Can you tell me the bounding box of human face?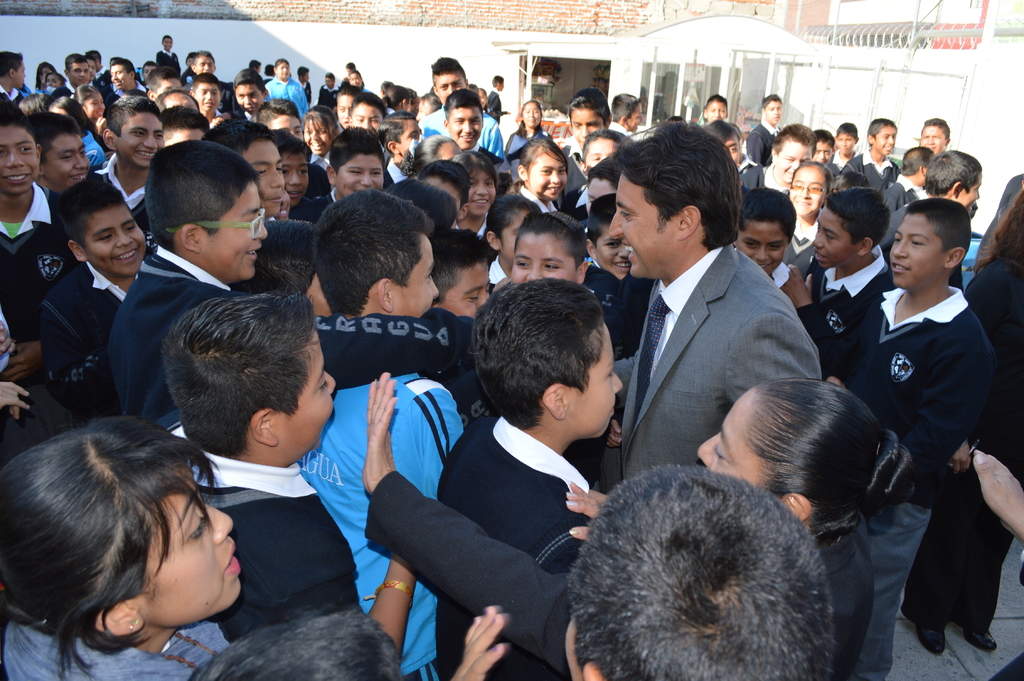
{"x1": 195, "y1": 57, "x2": 220, "y2": 76}.
